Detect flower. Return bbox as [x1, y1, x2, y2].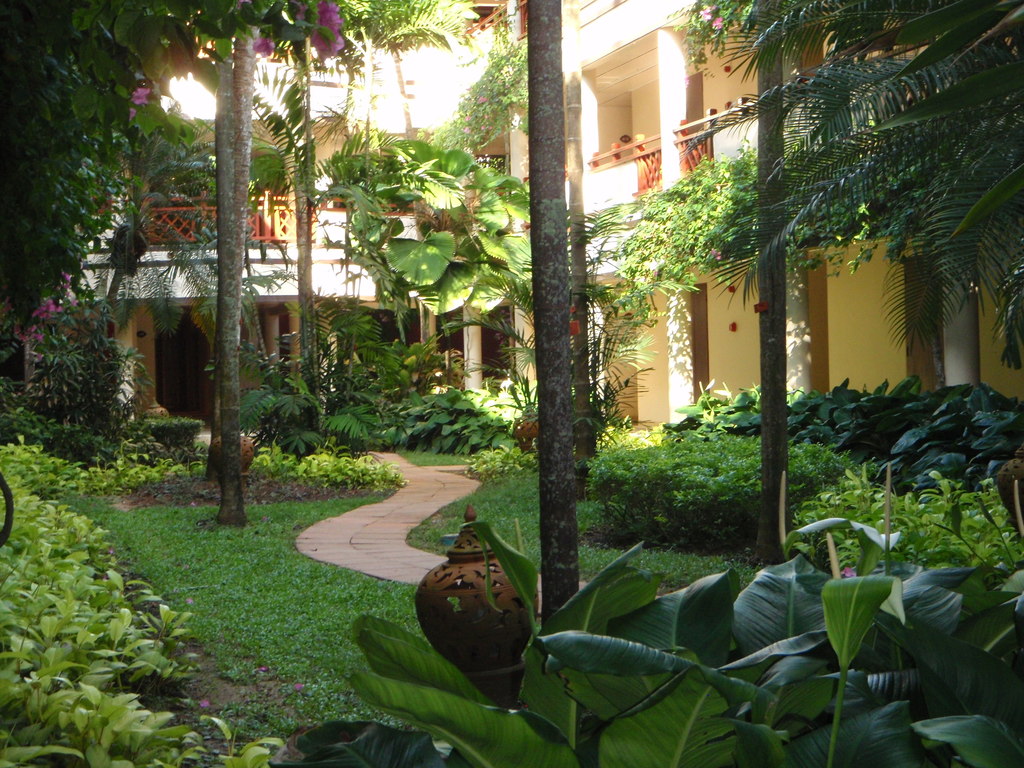
[291, 4, 305, 24].
